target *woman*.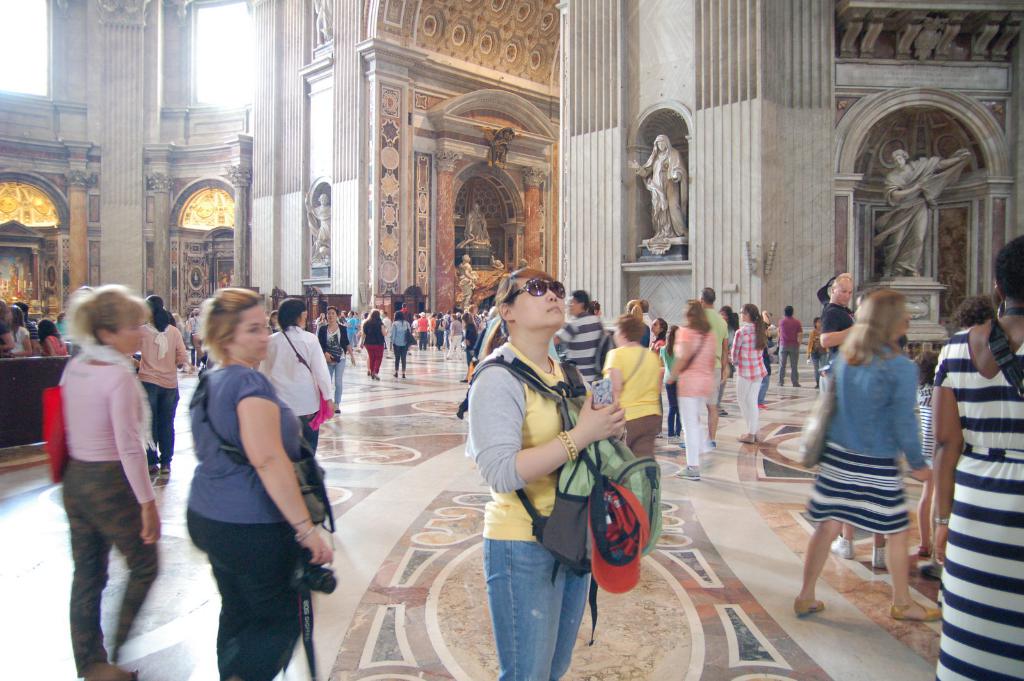
Target region: (58, 286, 163, 680).
